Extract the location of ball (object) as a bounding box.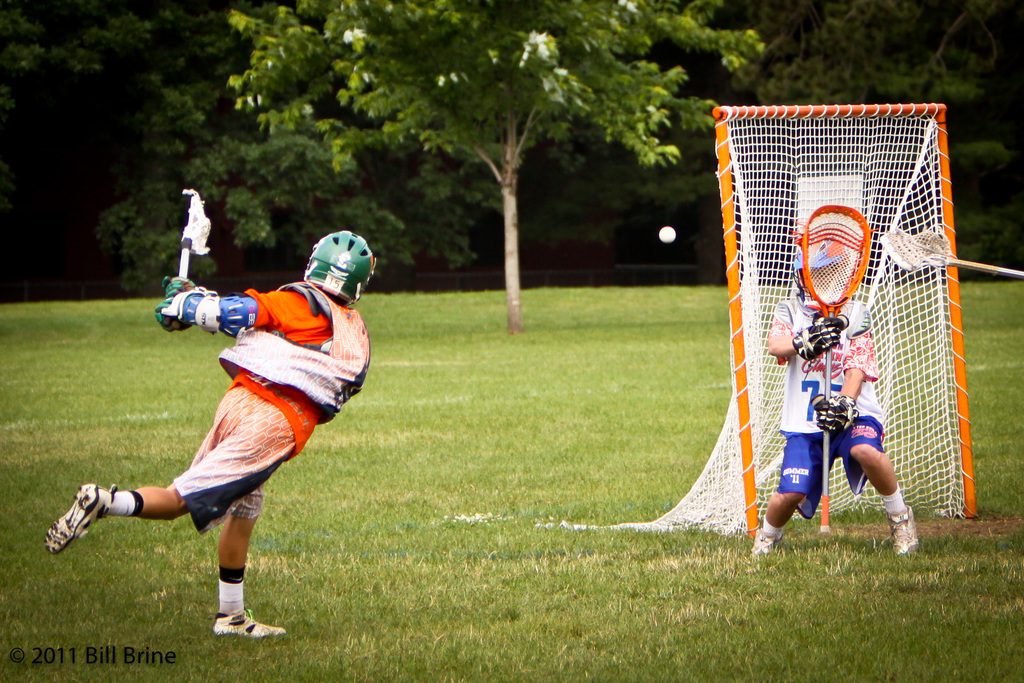
select_region(659, 224, 676, 244).
